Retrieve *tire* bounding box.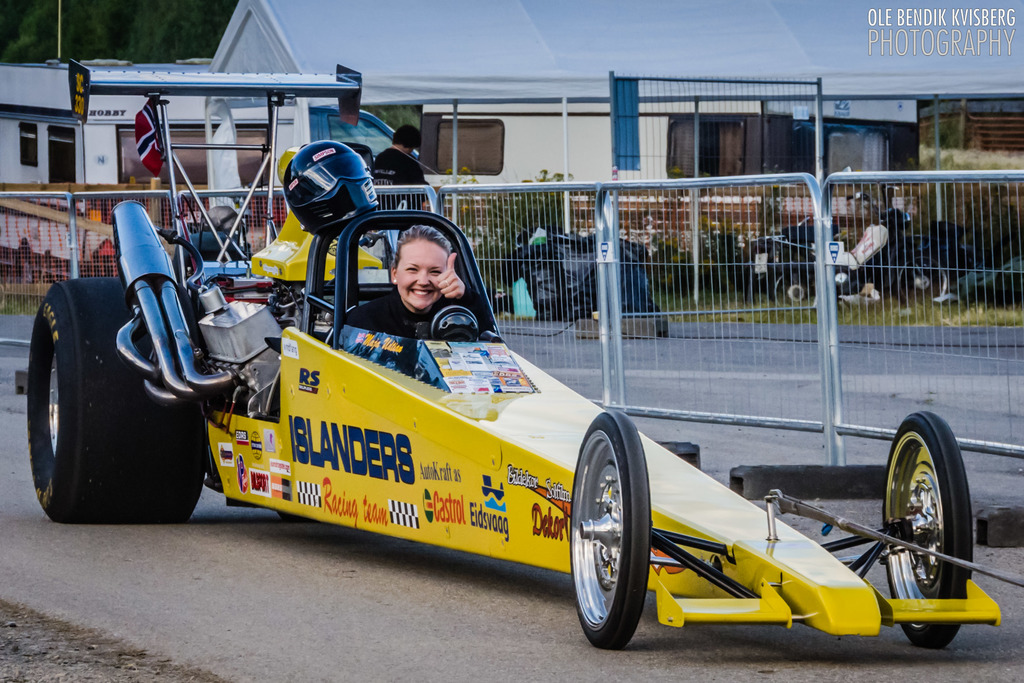
Bounding box: x1=881 y1=409 x2=975 y2=651.
